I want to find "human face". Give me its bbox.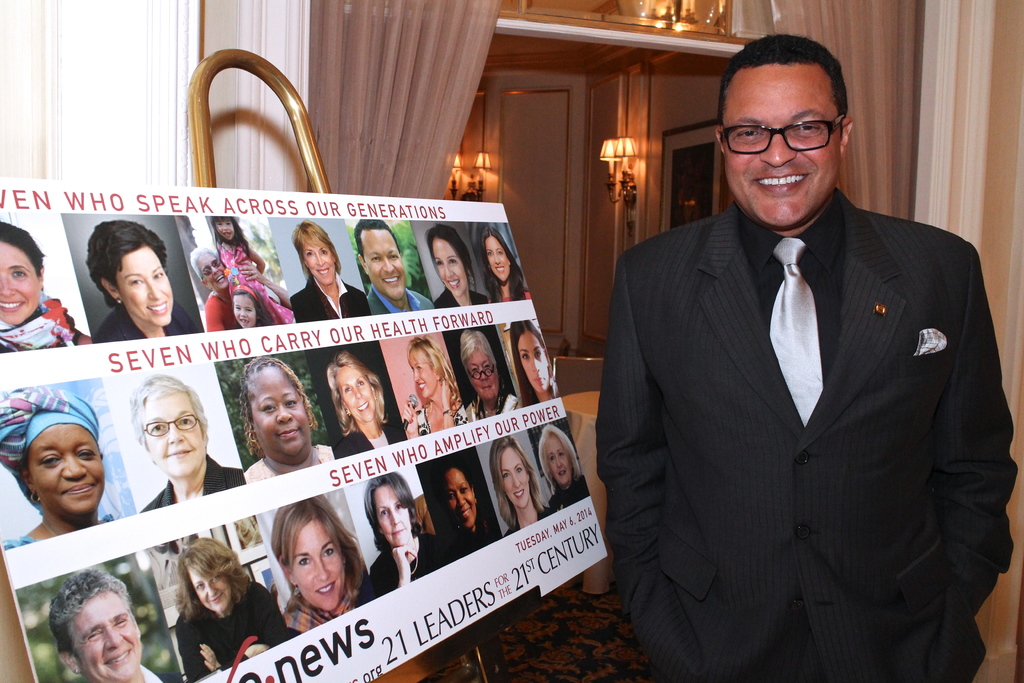
bbox=(230, 298, 257, 328).
